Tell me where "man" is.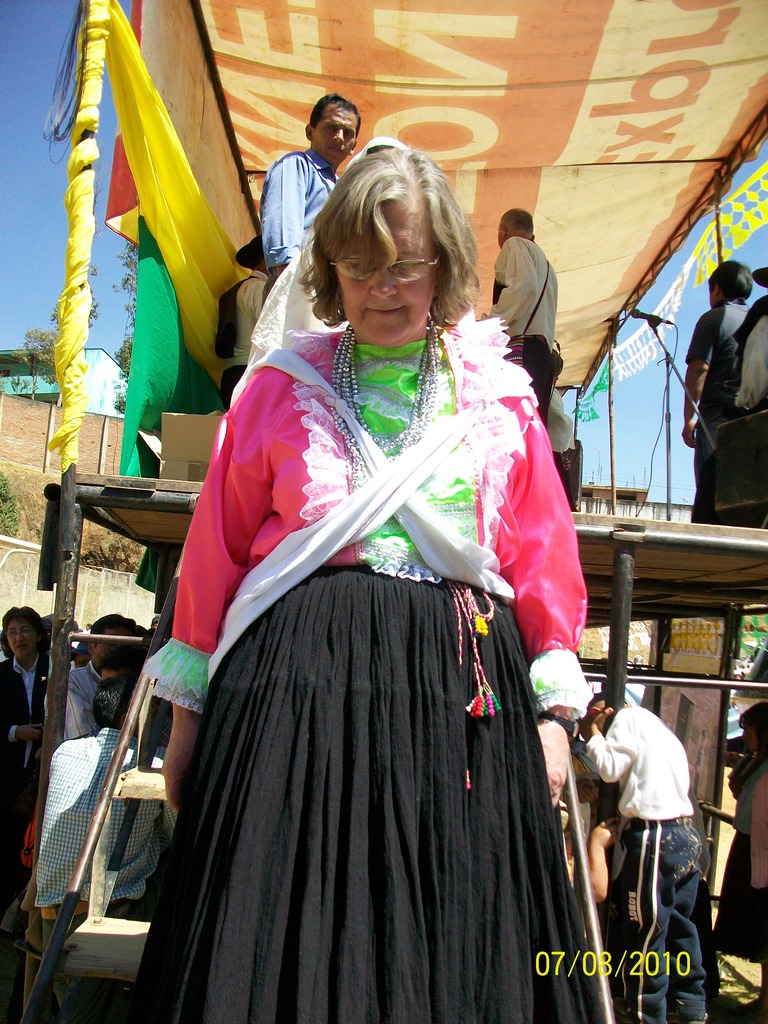
"man" is at 207/240/276/397.
